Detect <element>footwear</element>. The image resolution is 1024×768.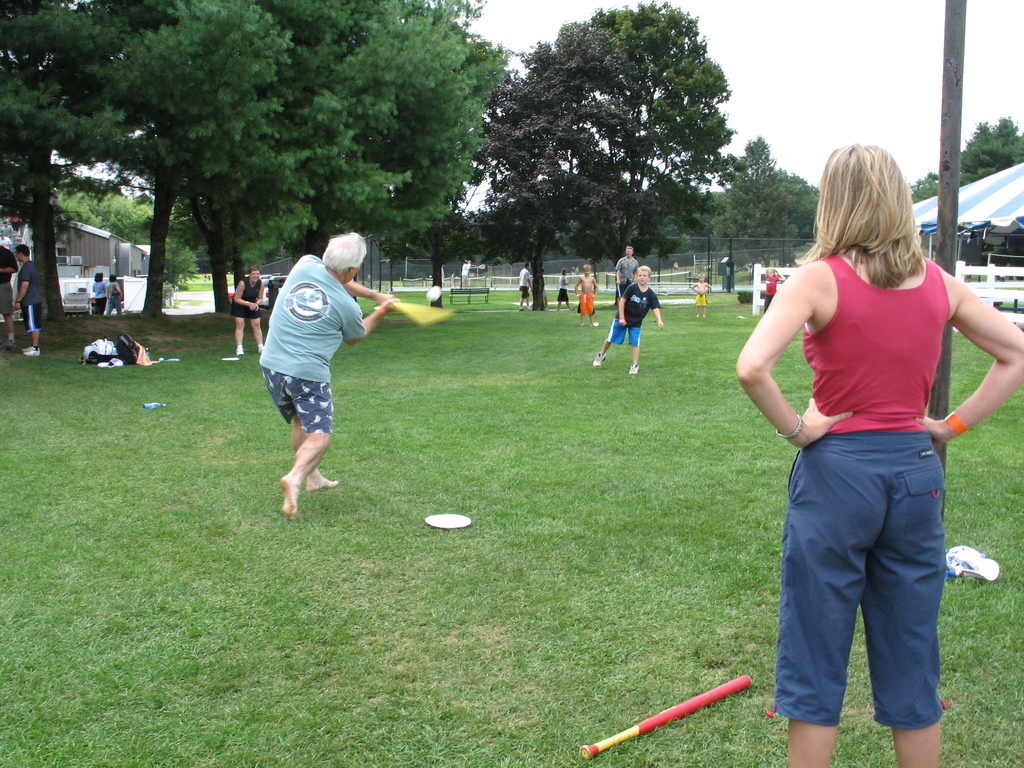
<box>236,348,246,357</box>.
